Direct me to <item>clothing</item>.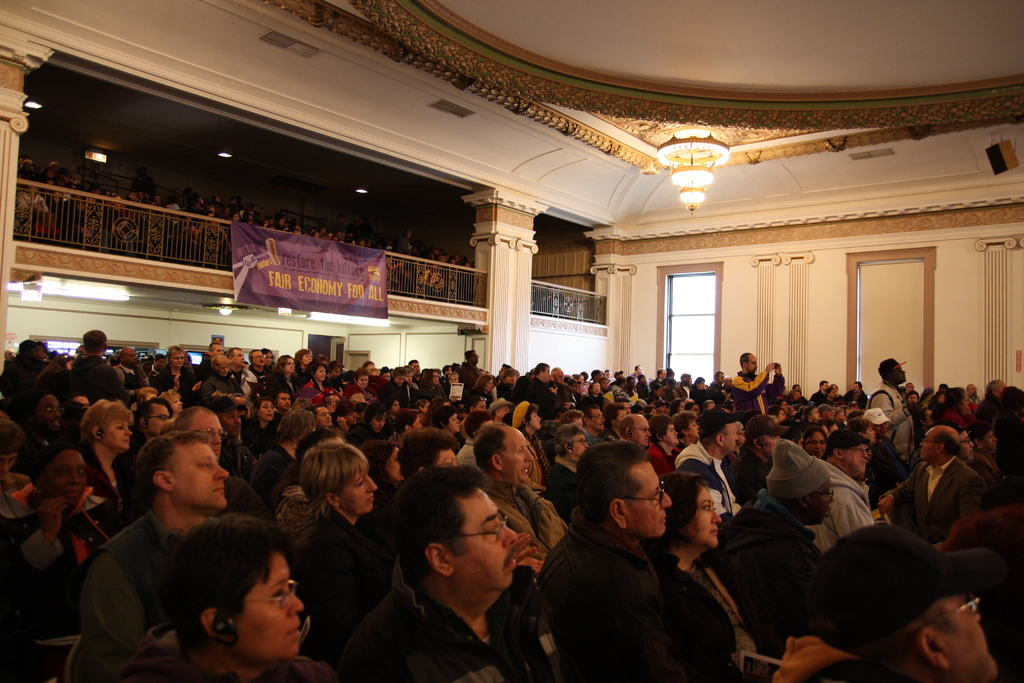
Direction: (x1=330, y1=377, x2=339, y2=394).
